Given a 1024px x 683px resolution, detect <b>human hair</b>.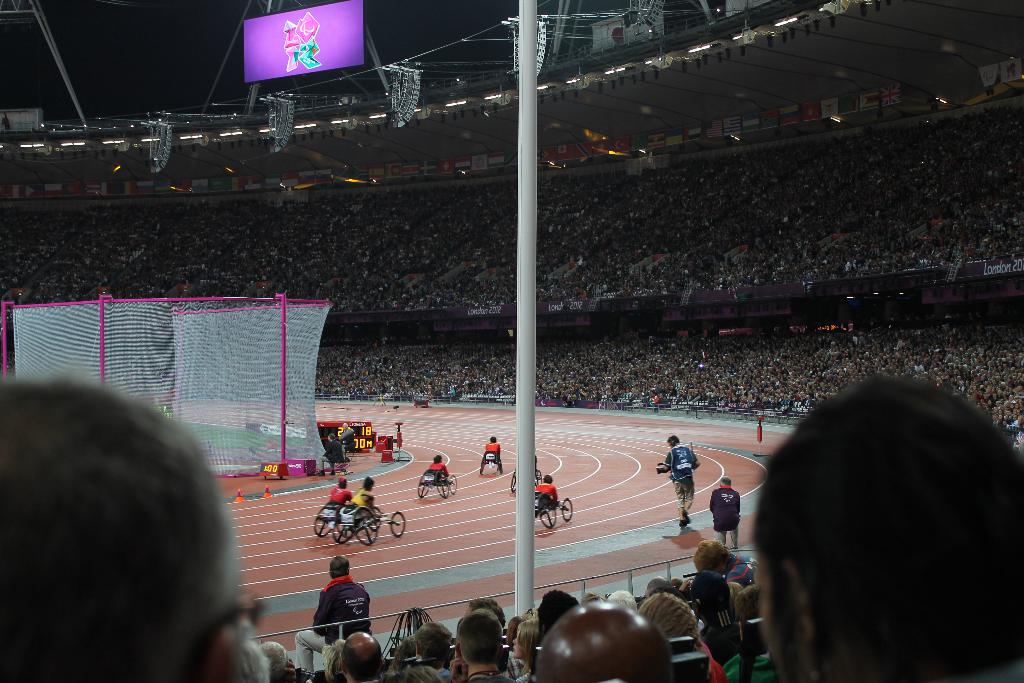
364:475:374:490.
